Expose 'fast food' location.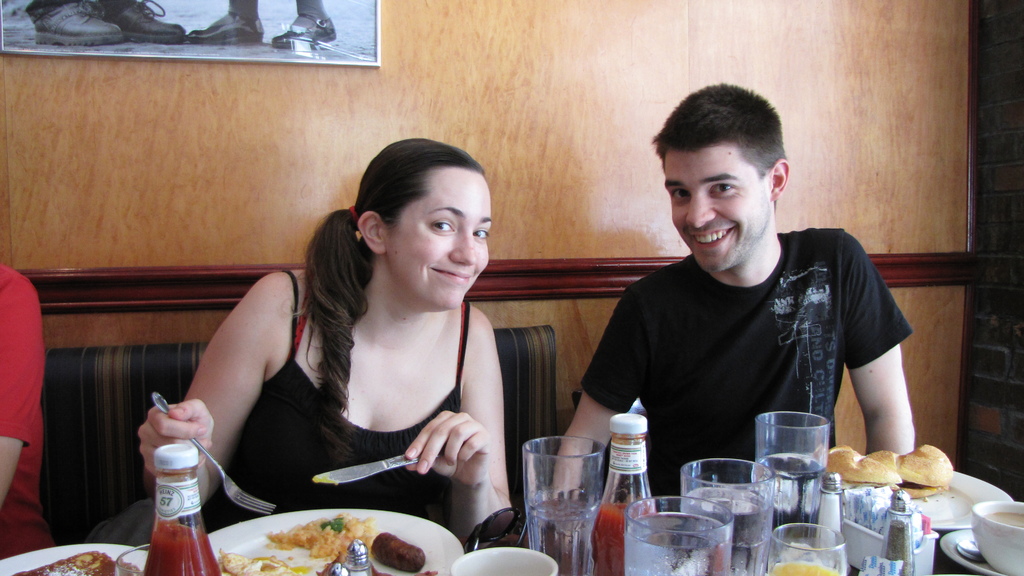
Exposed at Rect(825, 447, 901, 487).
